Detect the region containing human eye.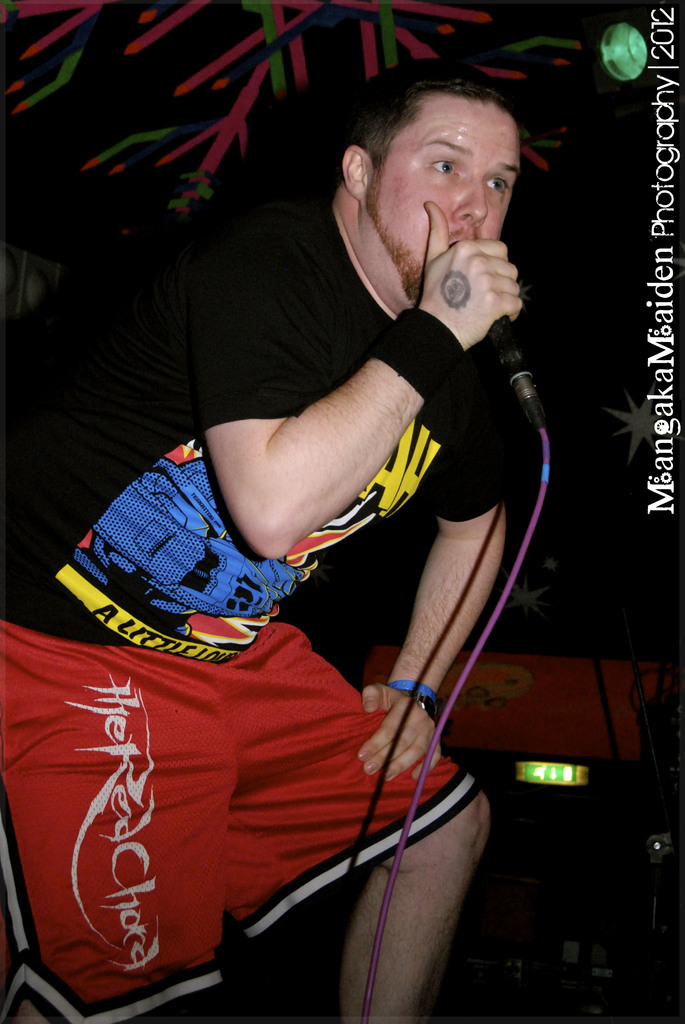
pyautogui.locateOnScreen(428, 159, 458, 178).
